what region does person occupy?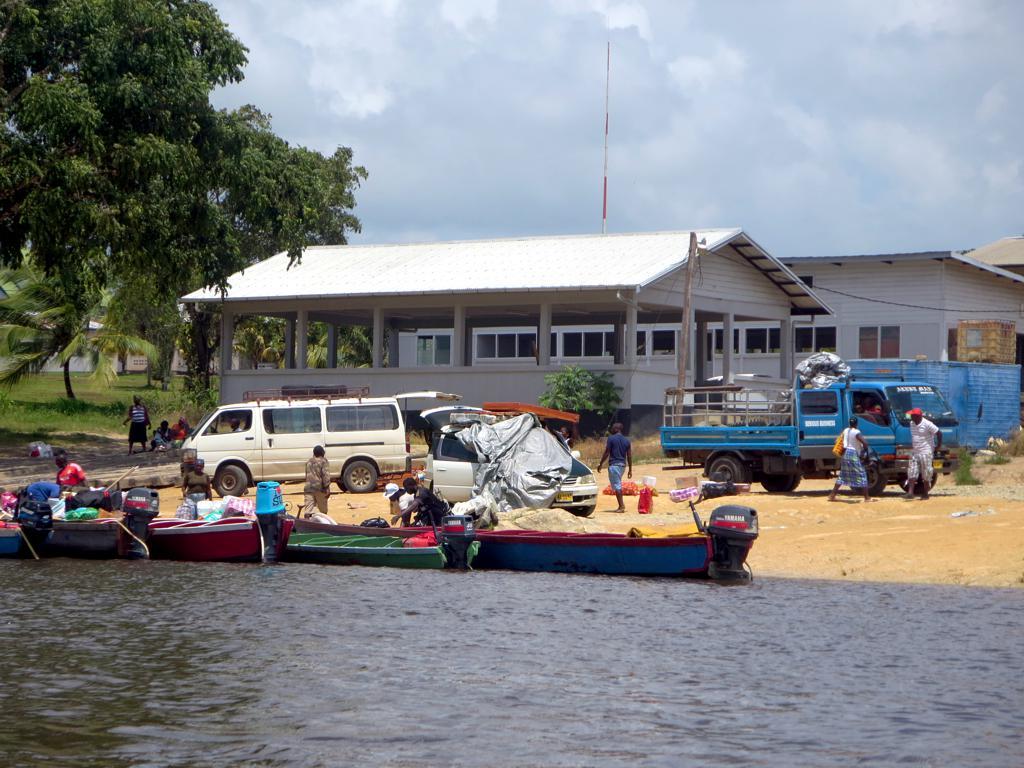
<region>597, 424, 636, 506</region>.
